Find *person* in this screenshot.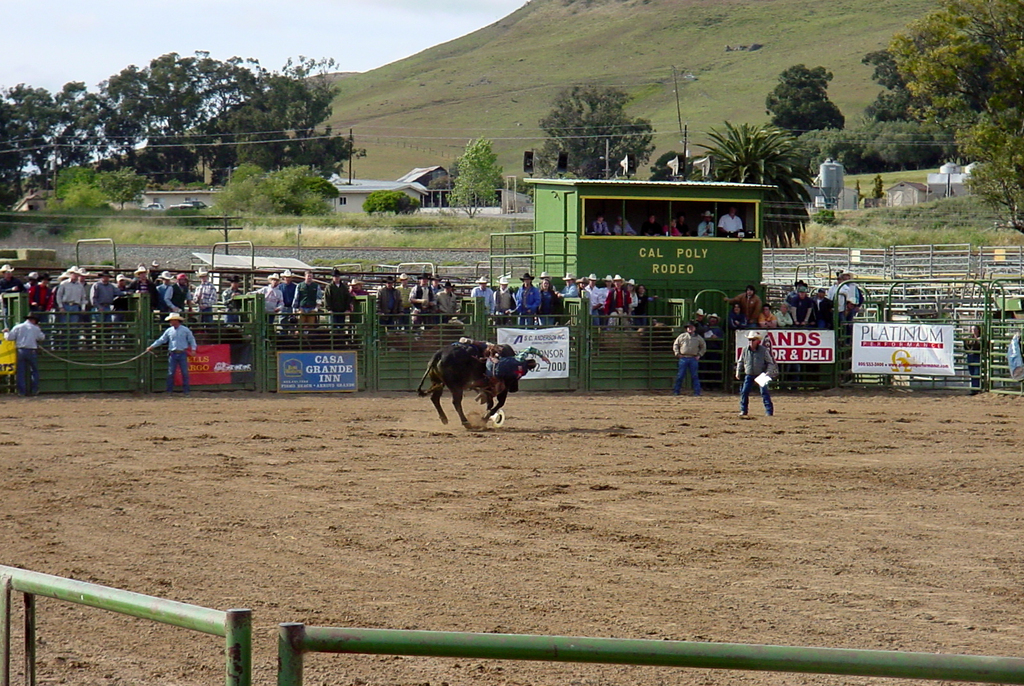
The bounding box for *person* is box=[735, 326, 776, 420].
